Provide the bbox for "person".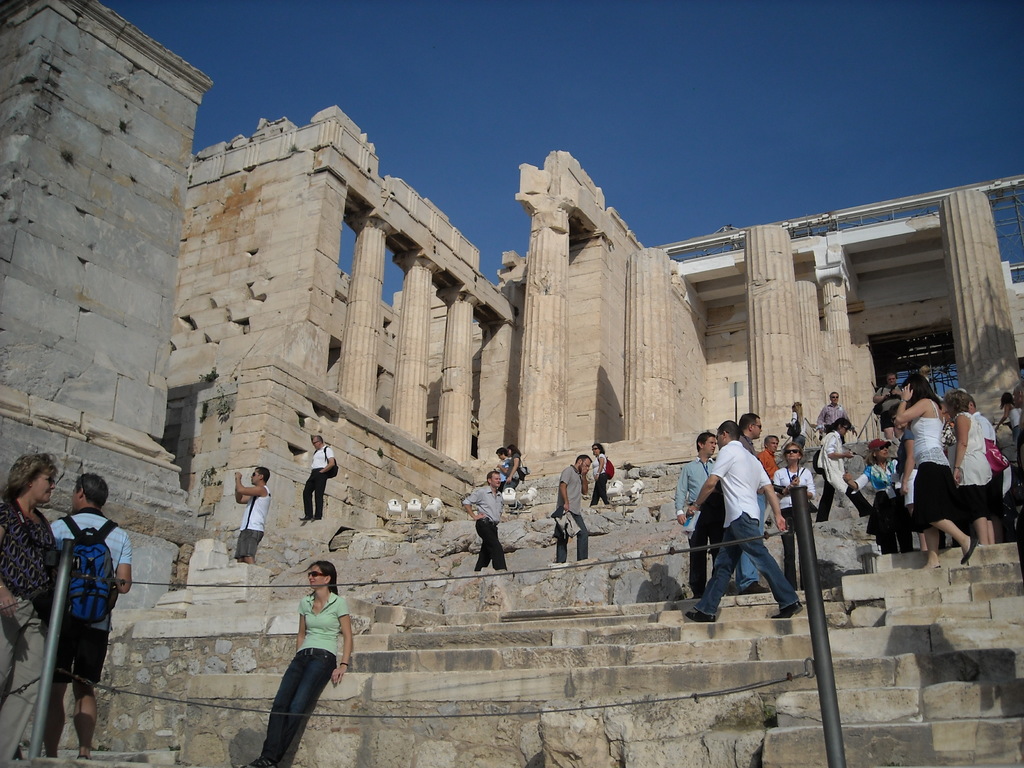
{"left": 586, "top": 438, "right": 614, "bottom": 517}.
